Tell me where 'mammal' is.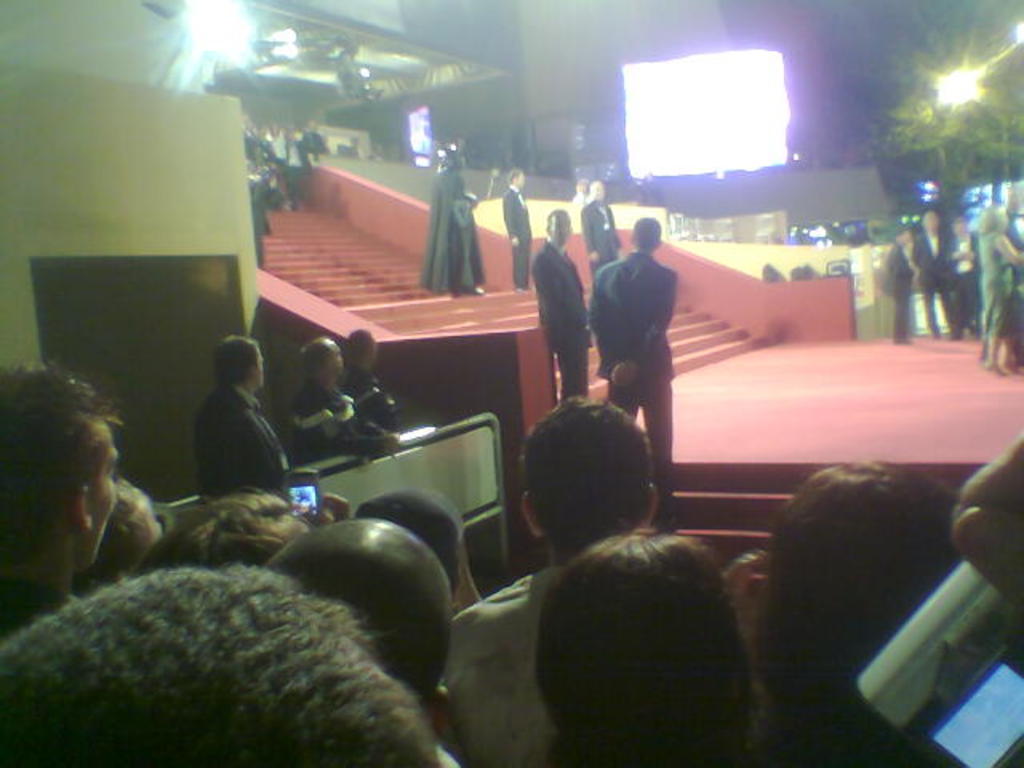
'mammal' is at bbox=[914, 197, 973, 344].
